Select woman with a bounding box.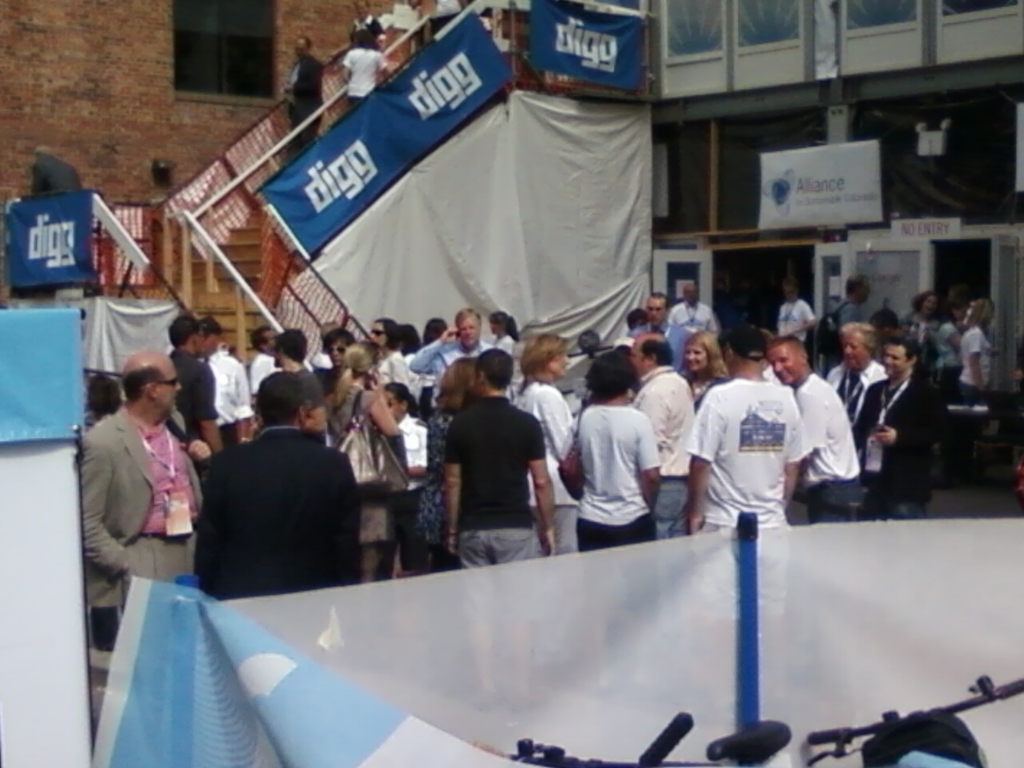
{"left": 958, "top": 298, "right": 999, "bottom": 491}.
